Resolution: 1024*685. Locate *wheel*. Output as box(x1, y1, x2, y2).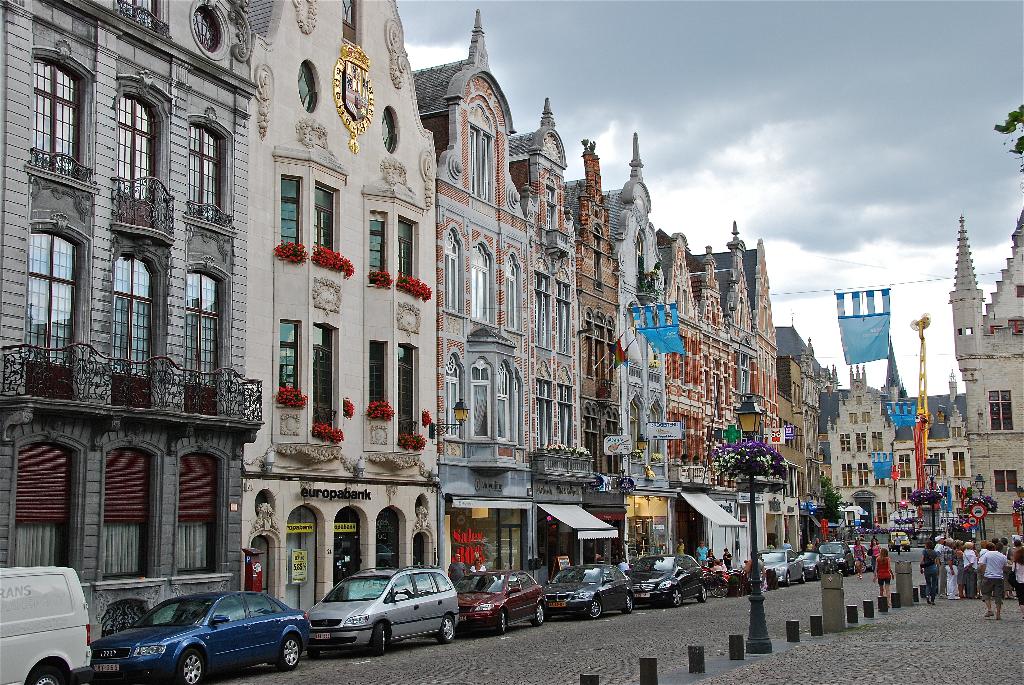
box(911, 544, 913, 551).
